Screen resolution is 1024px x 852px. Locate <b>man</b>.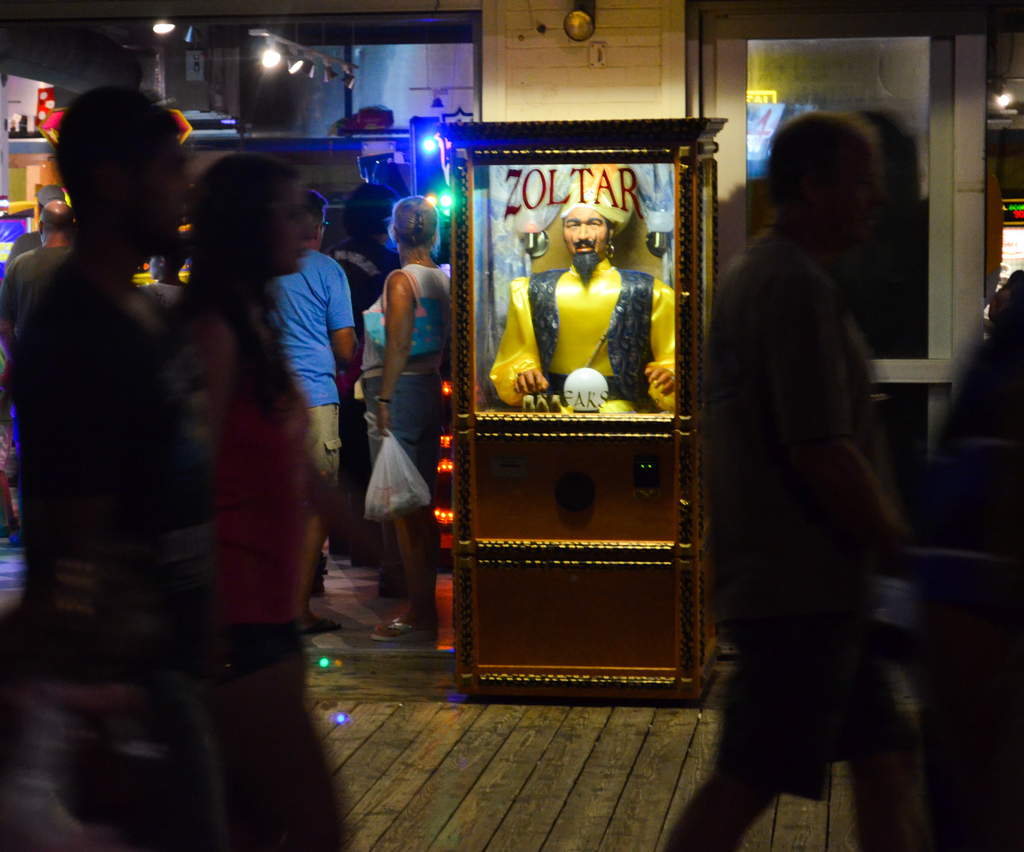
(x1=487, y1=178, x2=680, y2=414).
